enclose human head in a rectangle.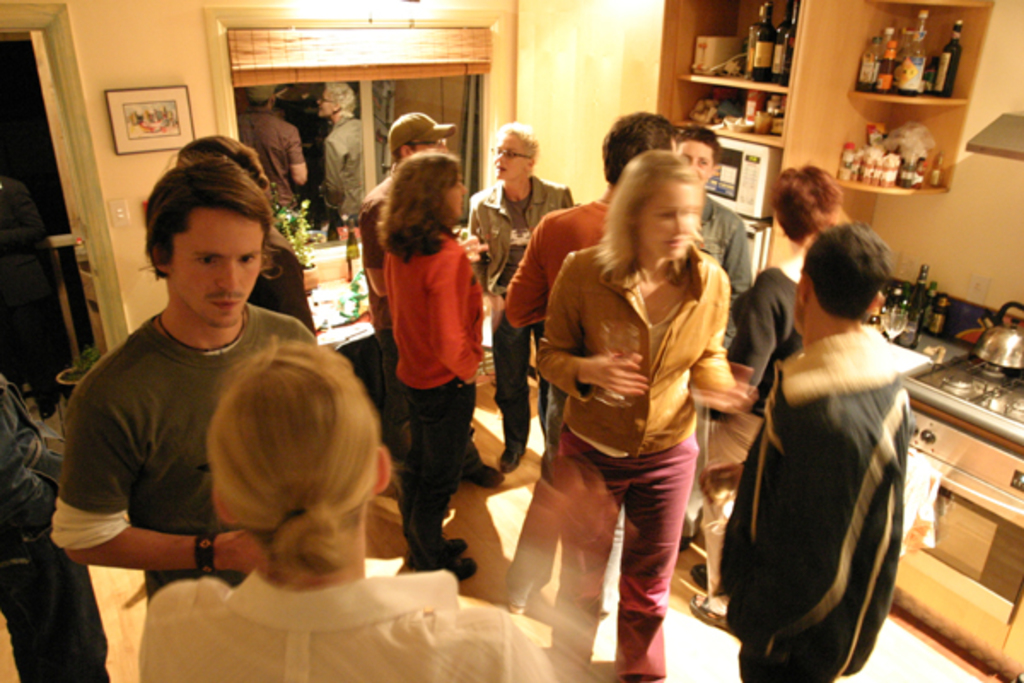
{"left": 604, "top": 150, "right": 707, "bottom": 256}.
